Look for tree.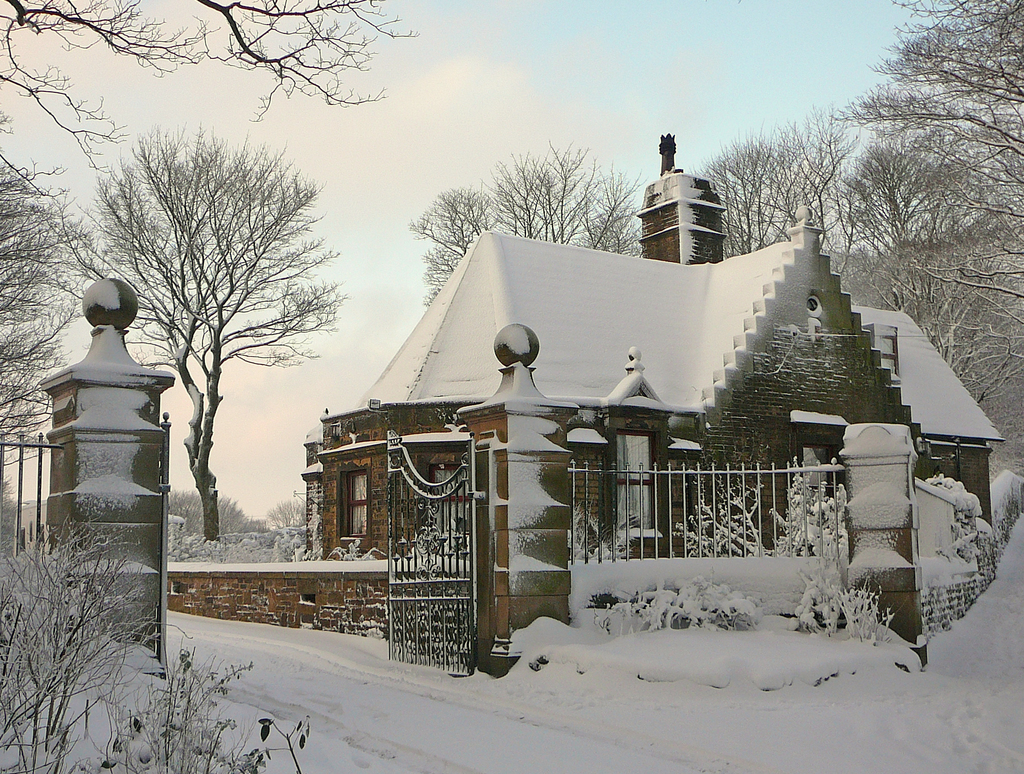
Found: <region>0, 0, 424, 184</region>.
